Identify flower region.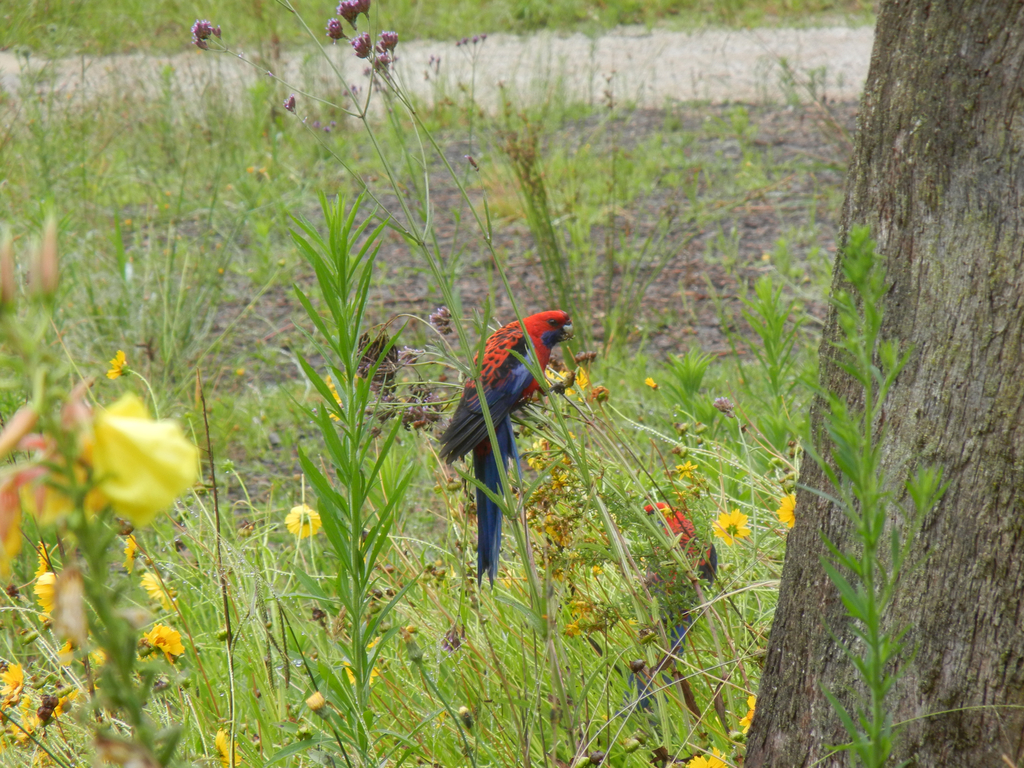
Region: 328 13 344 44.
